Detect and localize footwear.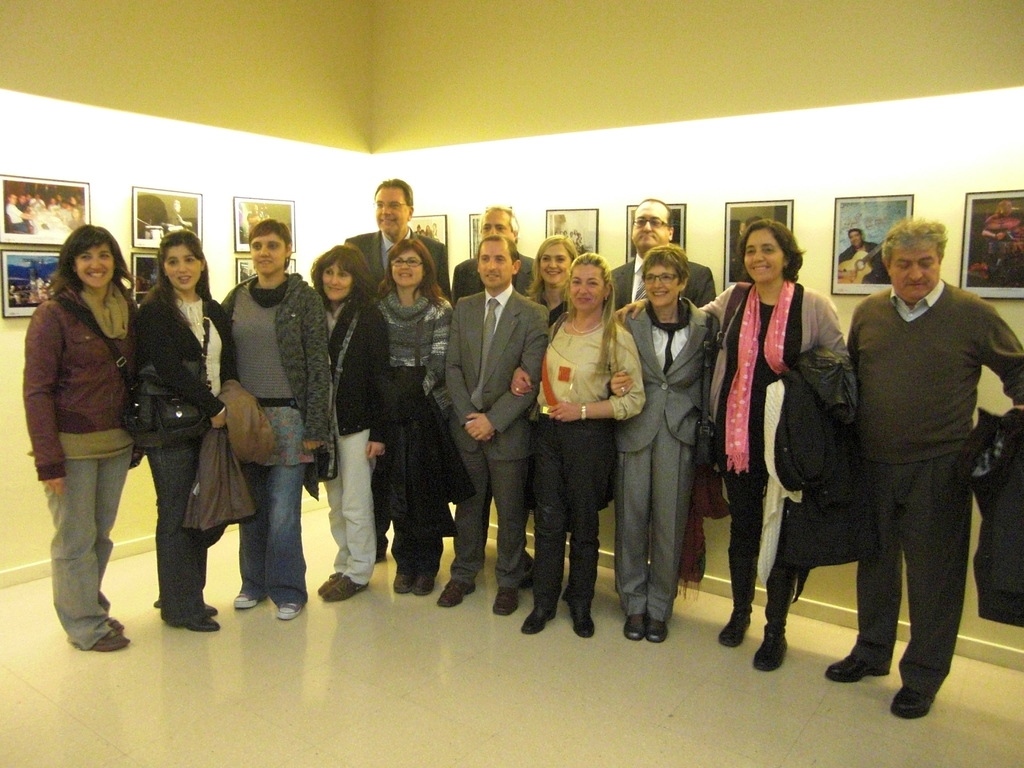
Localized at {"left": 392, "top": 572, "right": 414, "bottom": 596}.
